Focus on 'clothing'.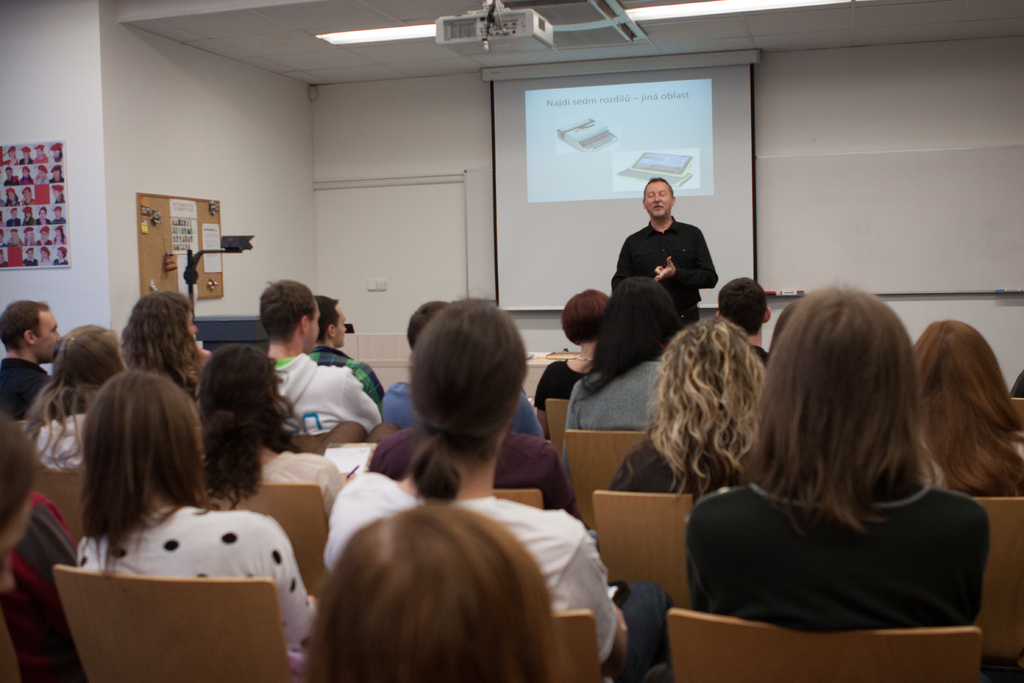
Focused at x1=252, y1=352, x2=368, y2=478.
